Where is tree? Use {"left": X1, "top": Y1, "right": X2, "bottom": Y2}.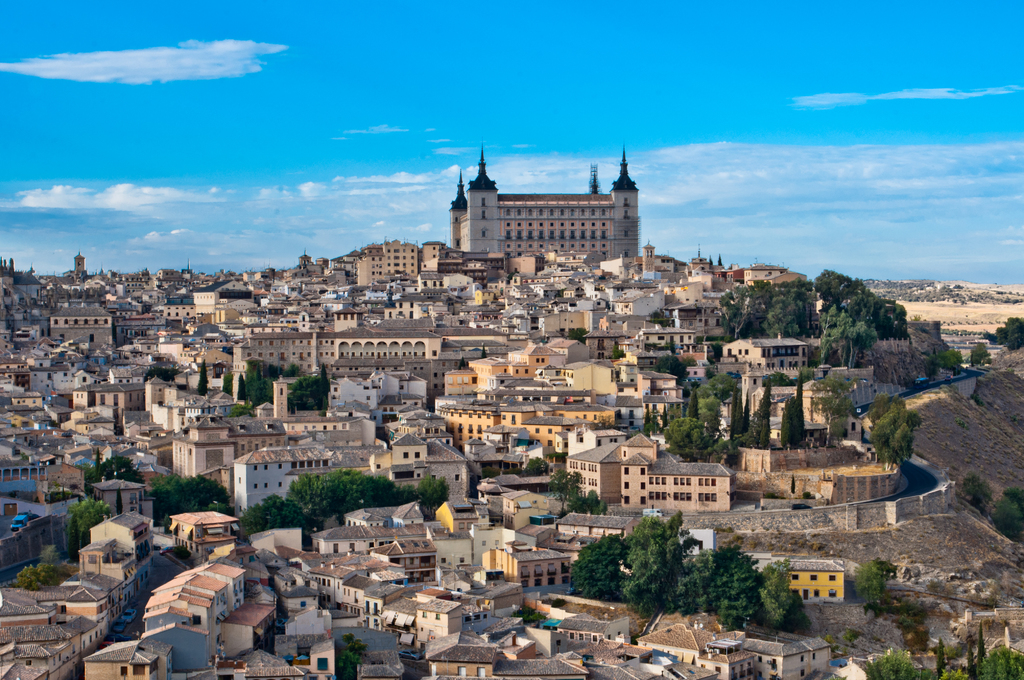
{"left": 196, "top": 362, "right": 208, "bottom": 394}.
